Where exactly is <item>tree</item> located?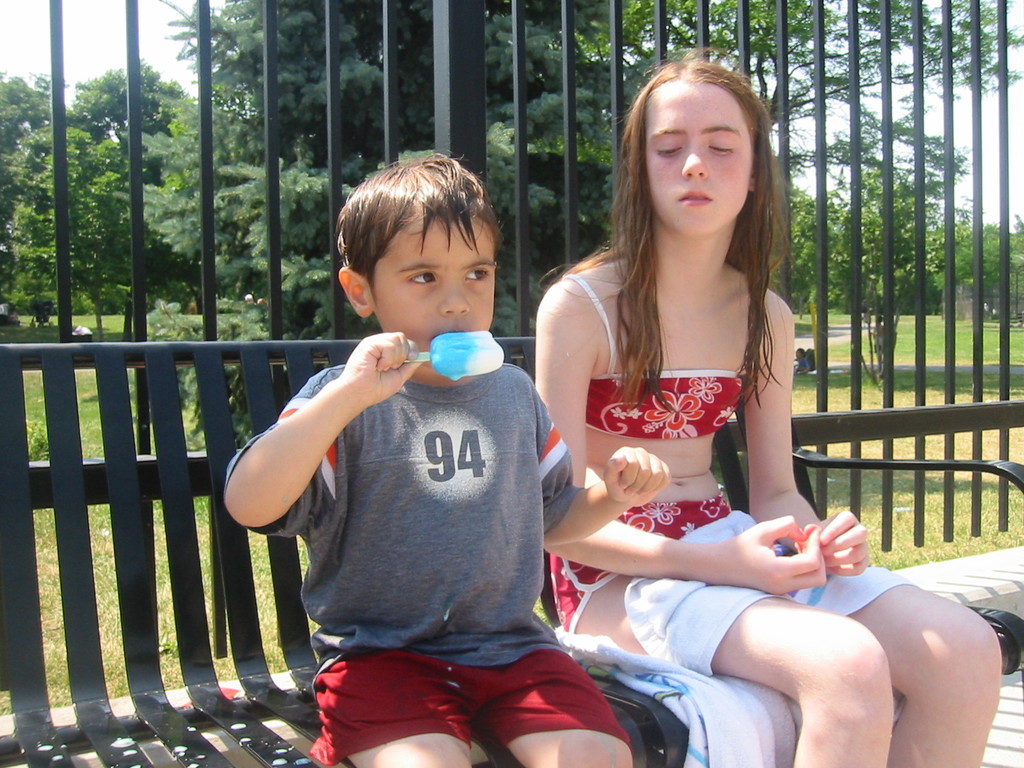
Its bounding box is select_region(110, 0, 618, 460).
